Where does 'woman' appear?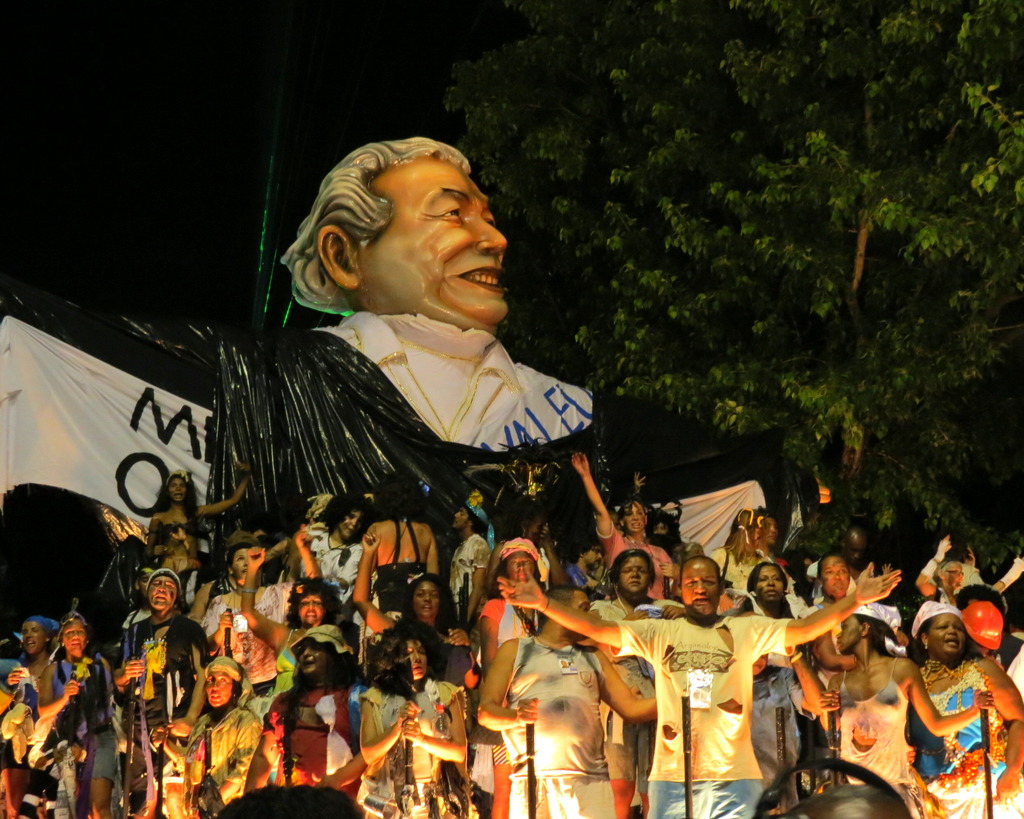
Appears at 40:614:111:818.
